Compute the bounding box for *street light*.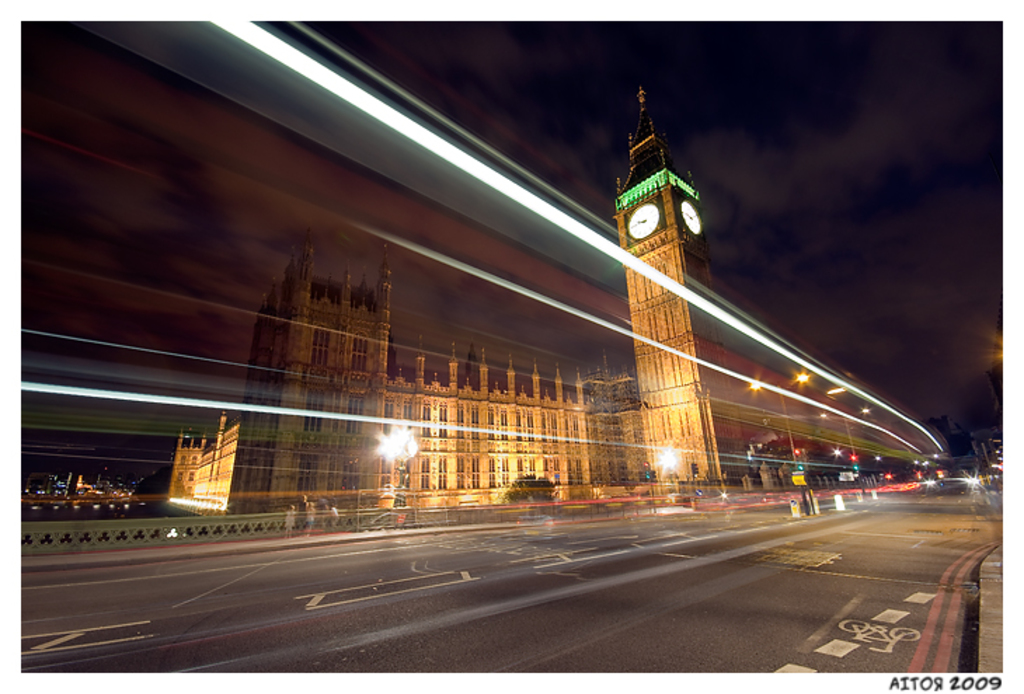
(658, 442, 675, 471).
